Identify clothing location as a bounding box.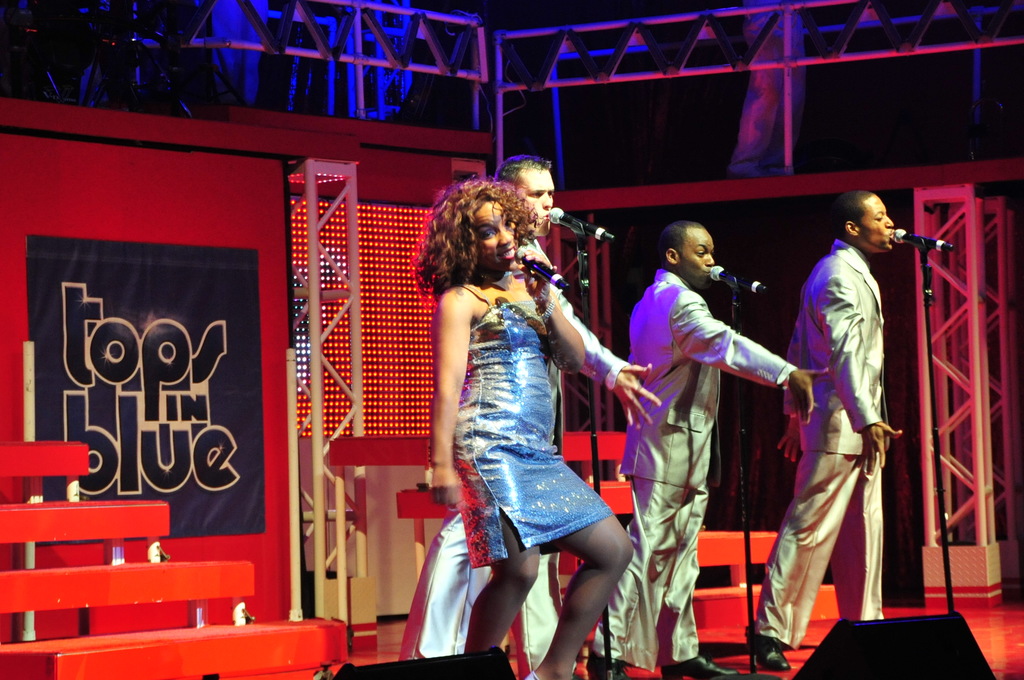
box(451, 298, 616, 569).
